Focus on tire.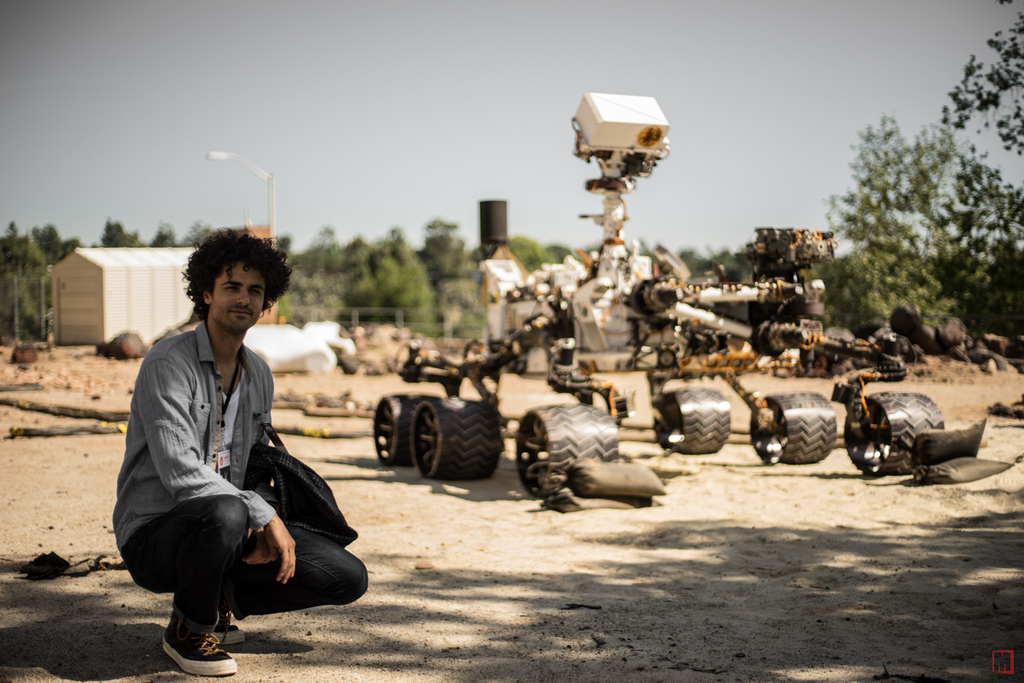
Focused at x1=411, y1=405, x2=494, y2=486.
